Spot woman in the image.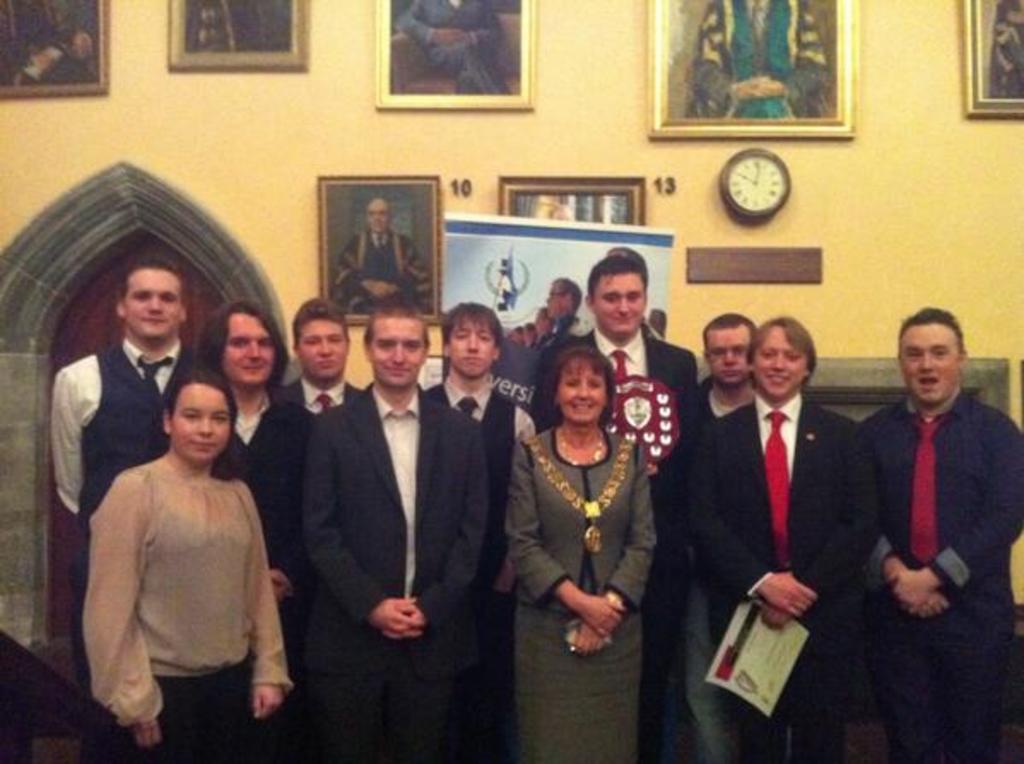
woman found at {"x1": 80, "y1": 367, "x2": 292, "y2": 762}.
